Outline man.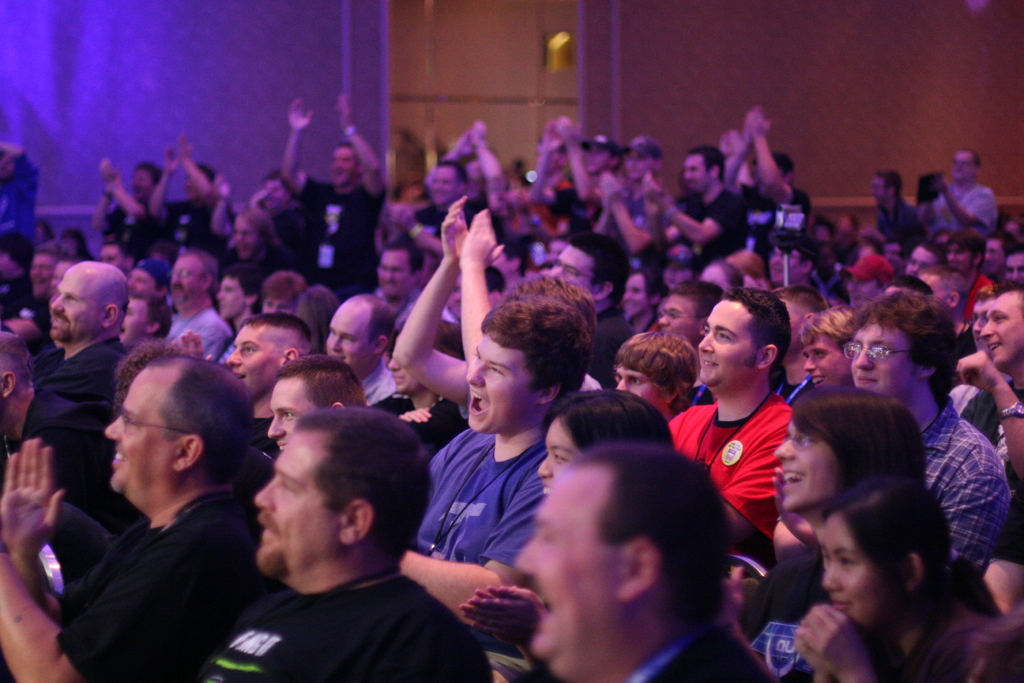
Outline: x1=644, y1=146, x2=747, y2=270.
